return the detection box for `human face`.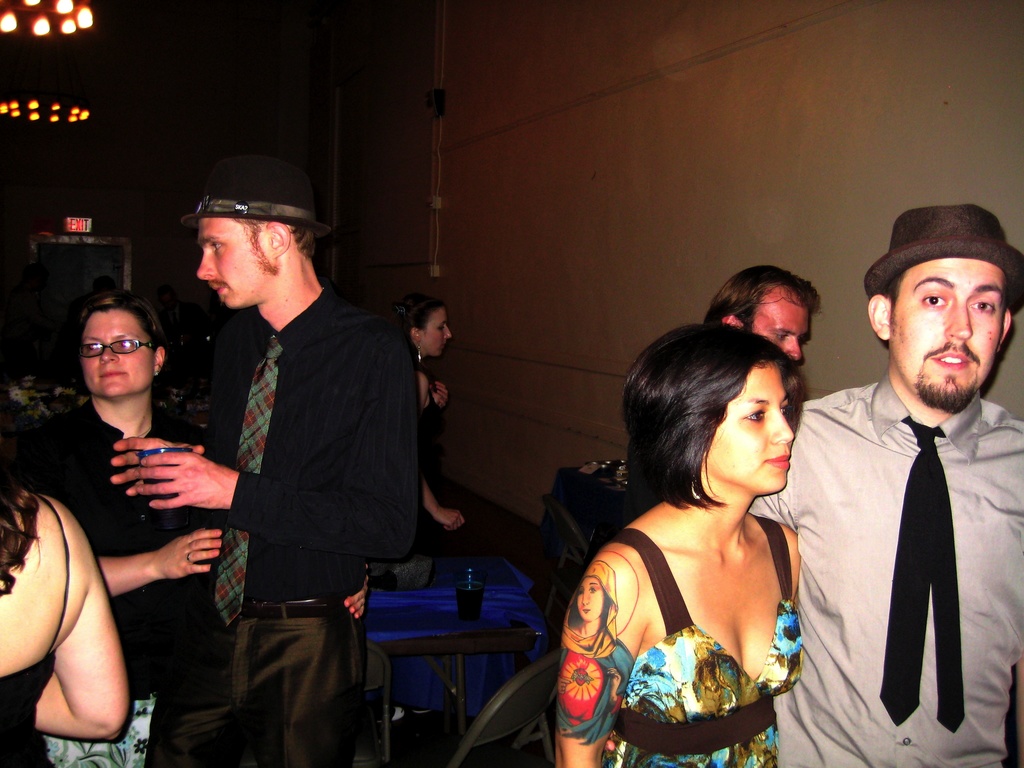
{"left": 194, "top": 220, "right": 267, "bottom": 309}.
